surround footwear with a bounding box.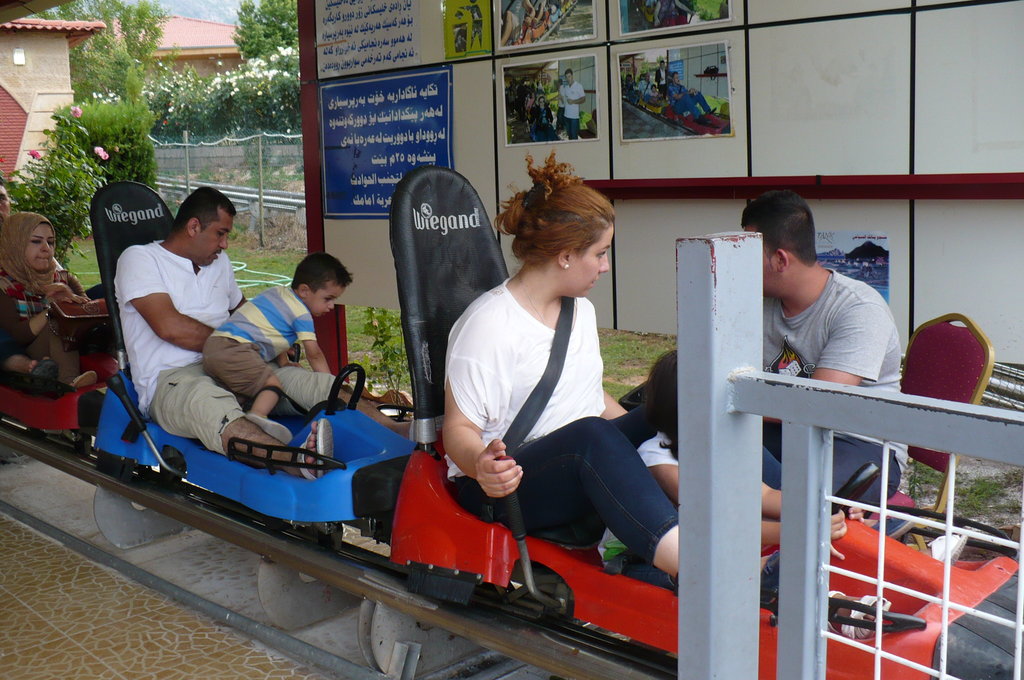
region(290, 416, 339, 478).
